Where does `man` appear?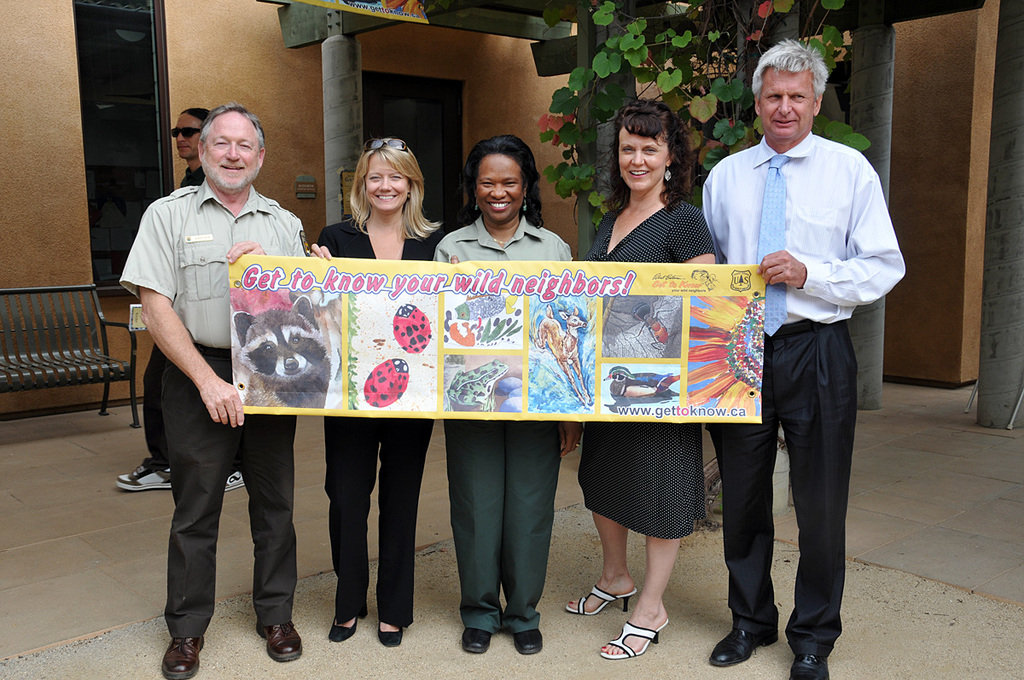
Appears at 717/17/894/679.
